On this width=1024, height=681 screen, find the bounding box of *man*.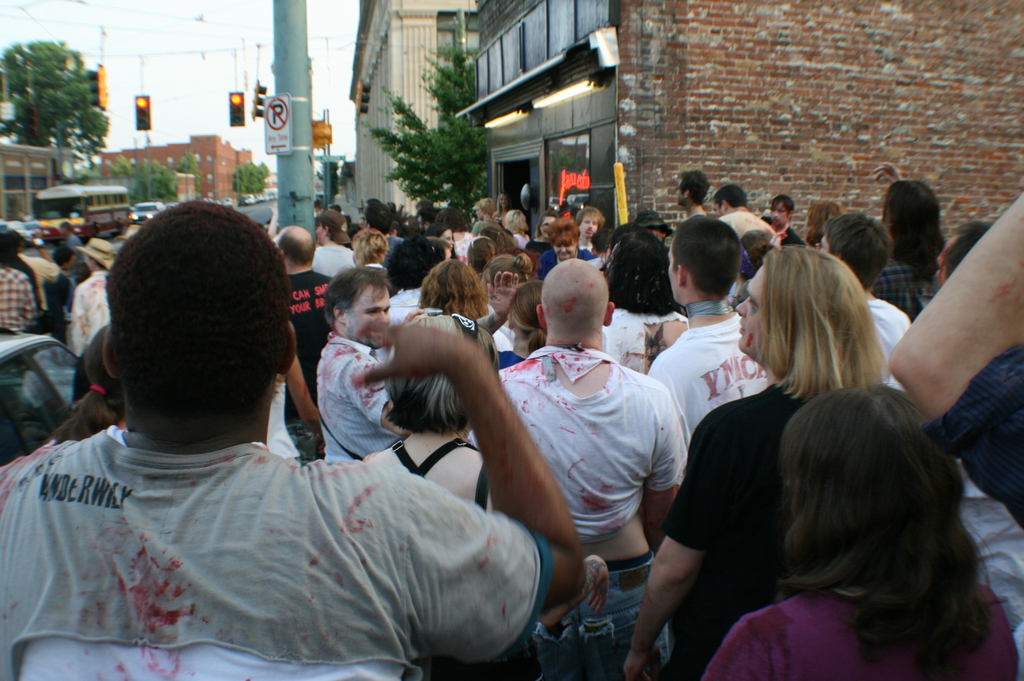
Bounding box: (left=471, top=257, right=685, bottom=680).
